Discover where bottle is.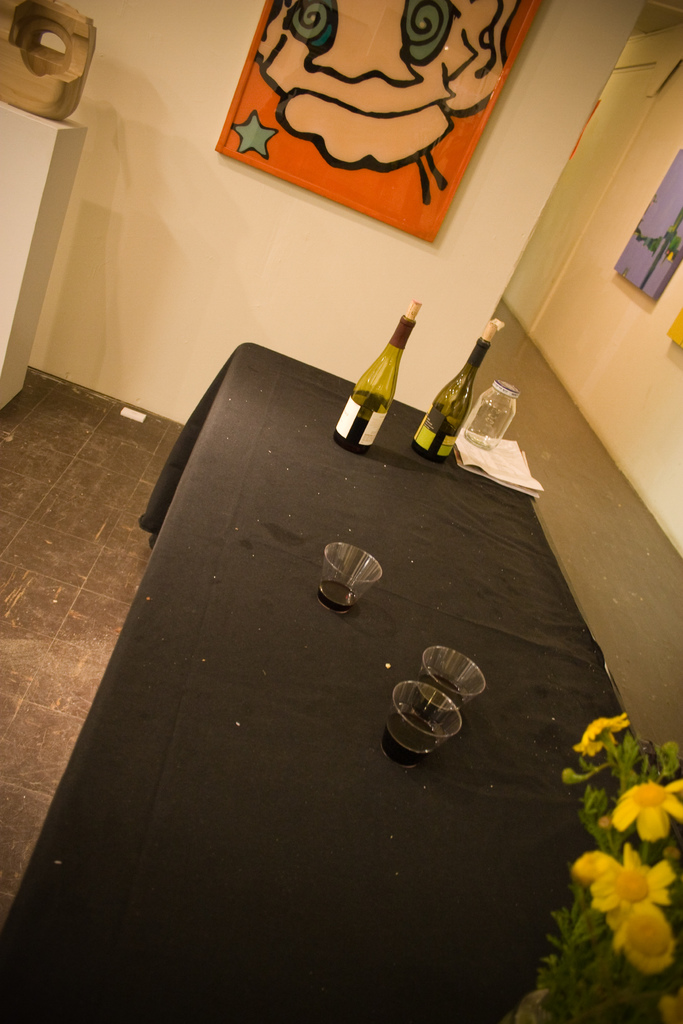
Discovered at BBox(326, 272, 425, 446).
